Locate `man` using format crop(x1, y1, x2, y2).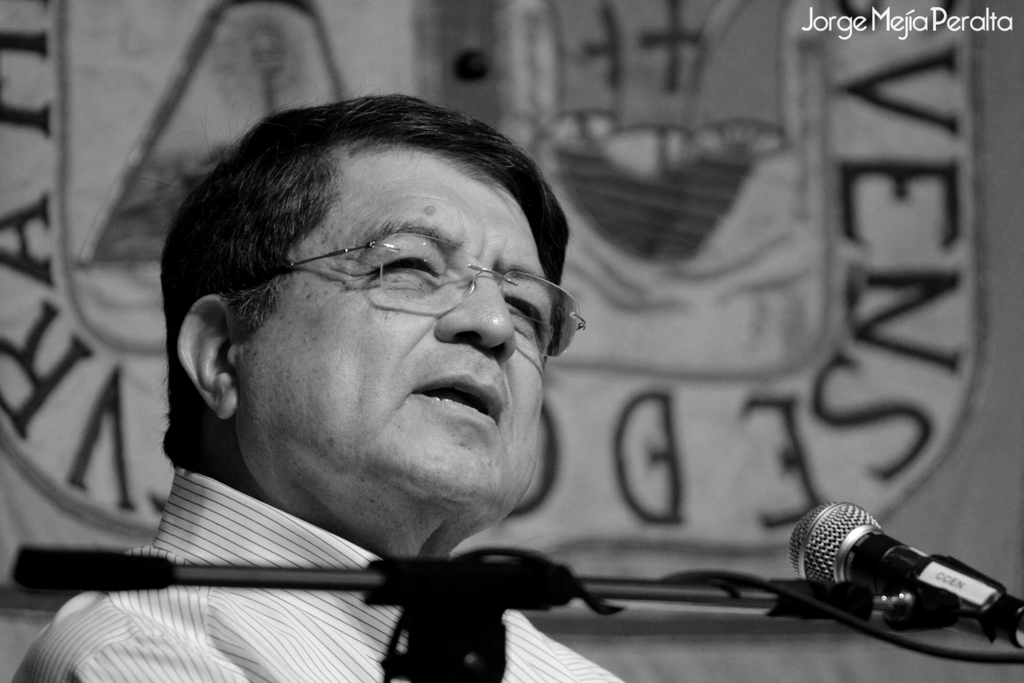
crop(28, 106, 717, 681).
